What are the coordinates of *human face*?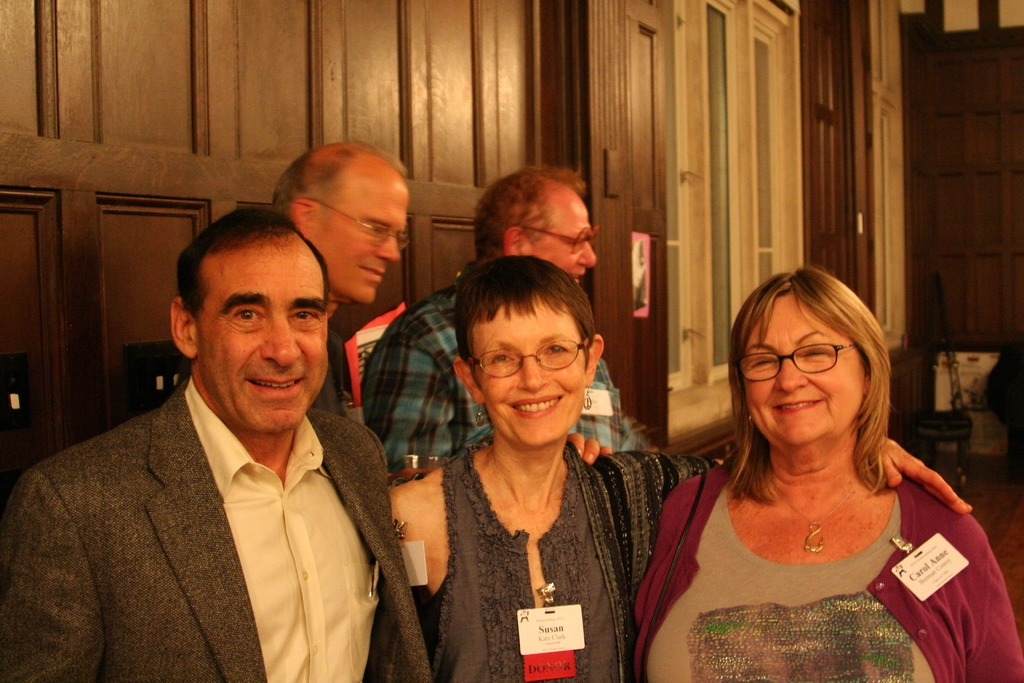
select_region(467, 303, 585, 446).
